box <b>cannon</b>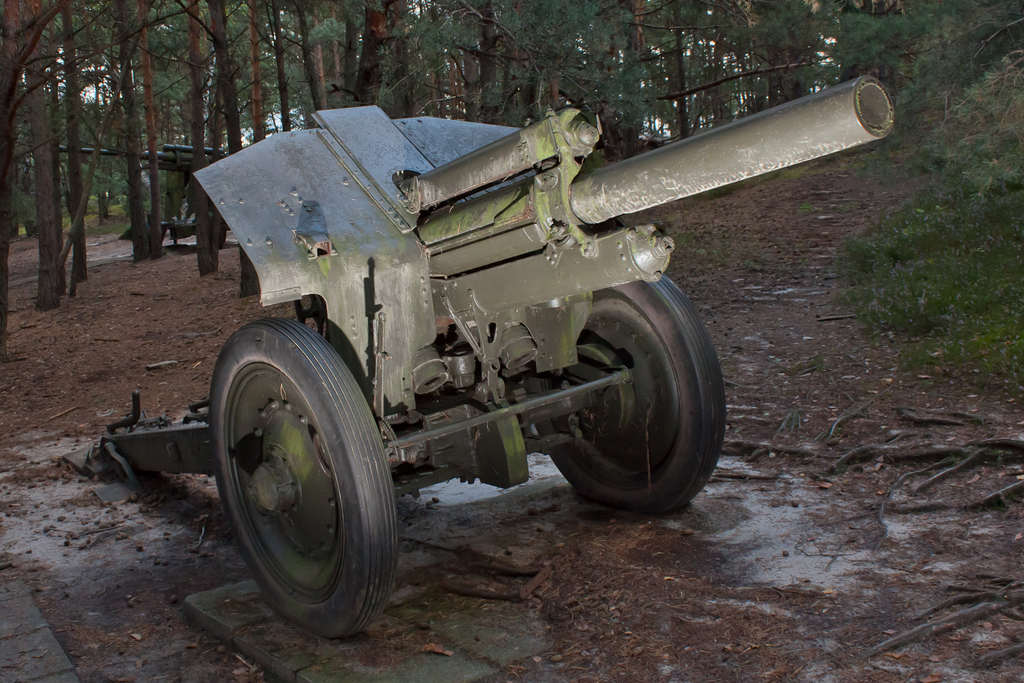
(left=63, top=74, right=897, bottom=637)
